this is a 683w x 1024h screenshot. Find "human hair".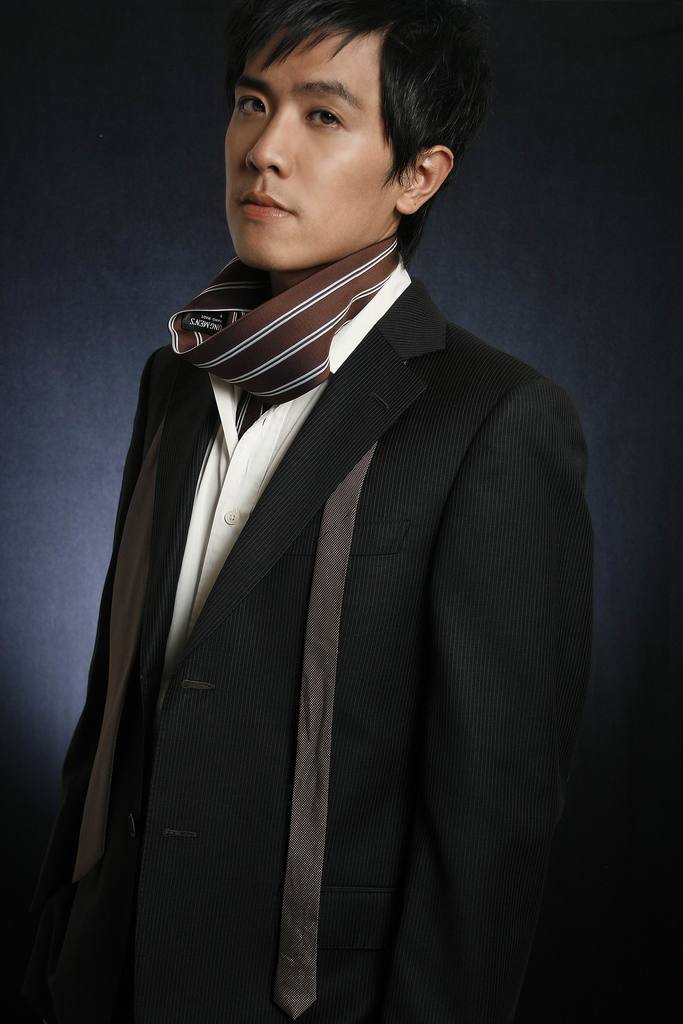
Bounding box: <bbox>215, 9, 465, 173</bbox>.
